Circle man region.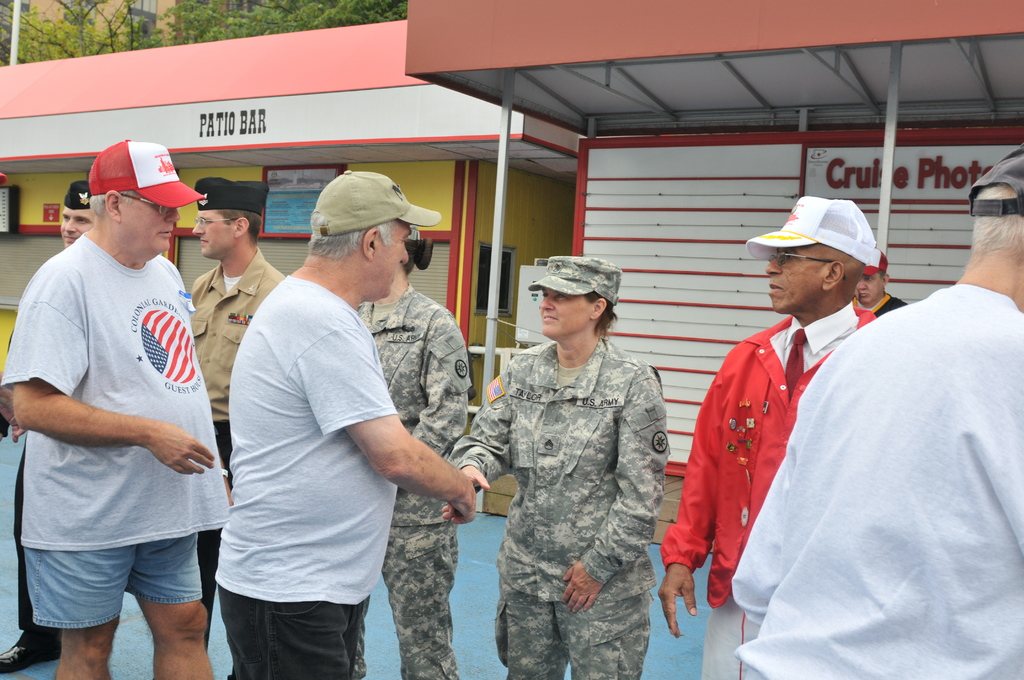
Region: 850 252 906 315.
